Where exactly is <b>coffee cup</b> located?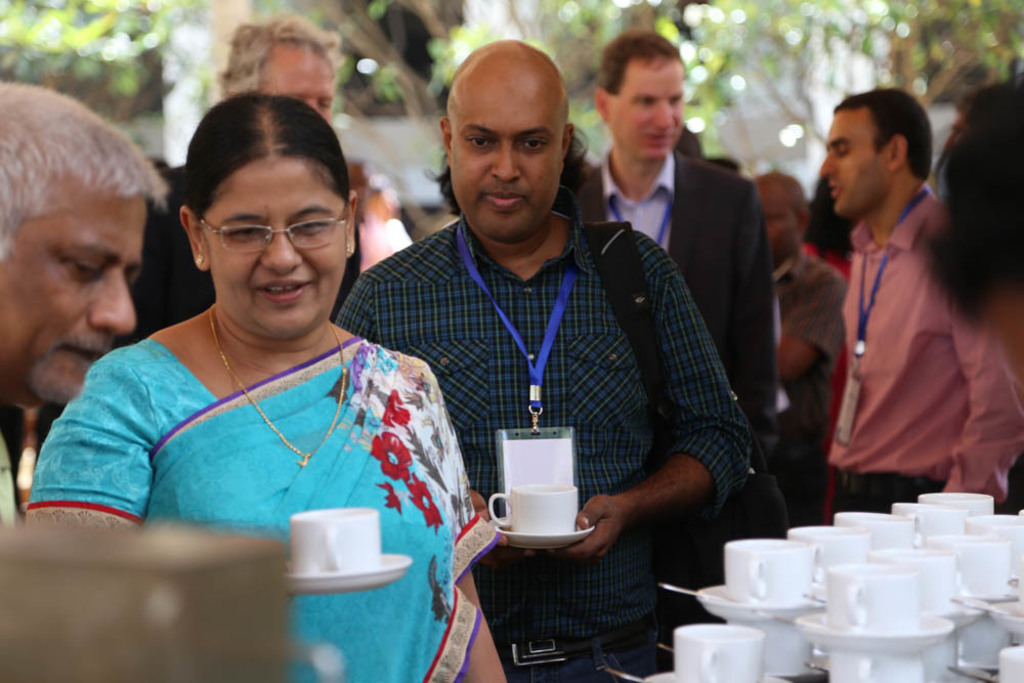
Its bounding box is locate(836, 508, 913, 545).
